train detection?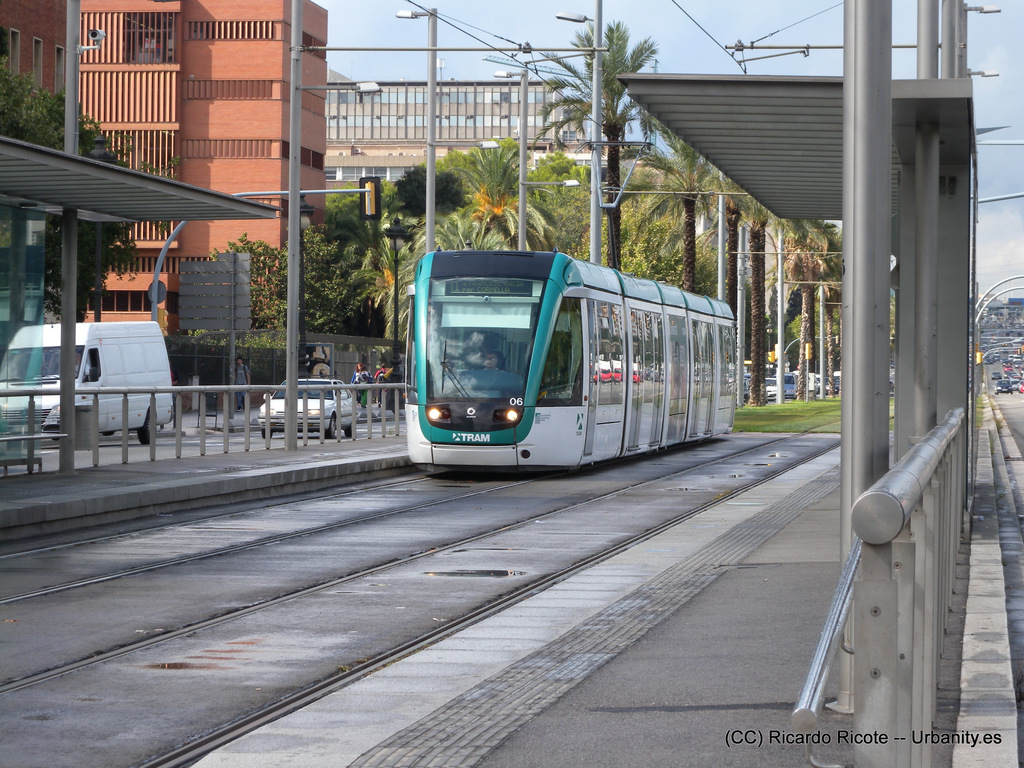
[left=408, top=249, right=735, bottom=468]
